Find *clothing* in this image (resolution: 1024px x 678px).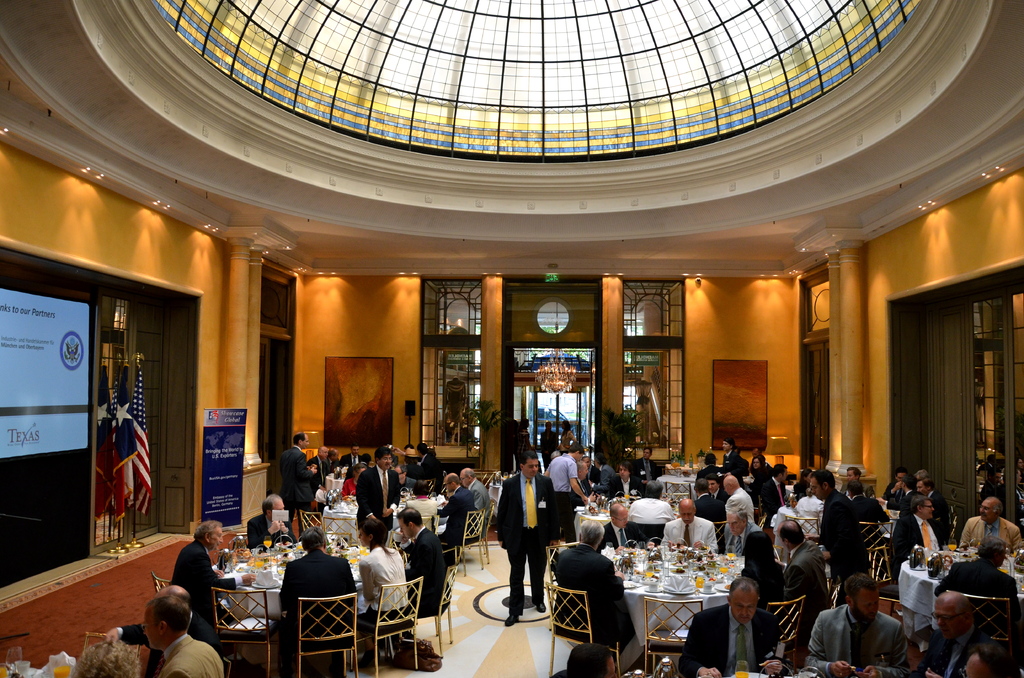
pyautogui.locateOnScreen(404, 492, 437, 517).
